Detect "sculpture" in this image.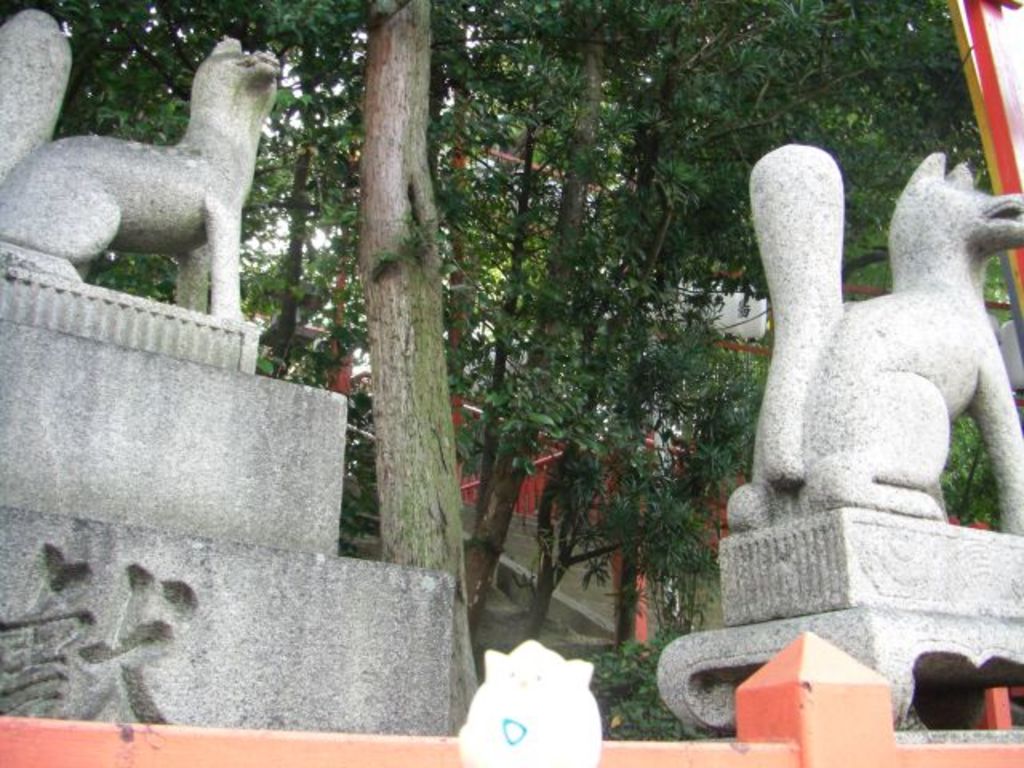
Detection: locate(0, 14, 278, 326).
